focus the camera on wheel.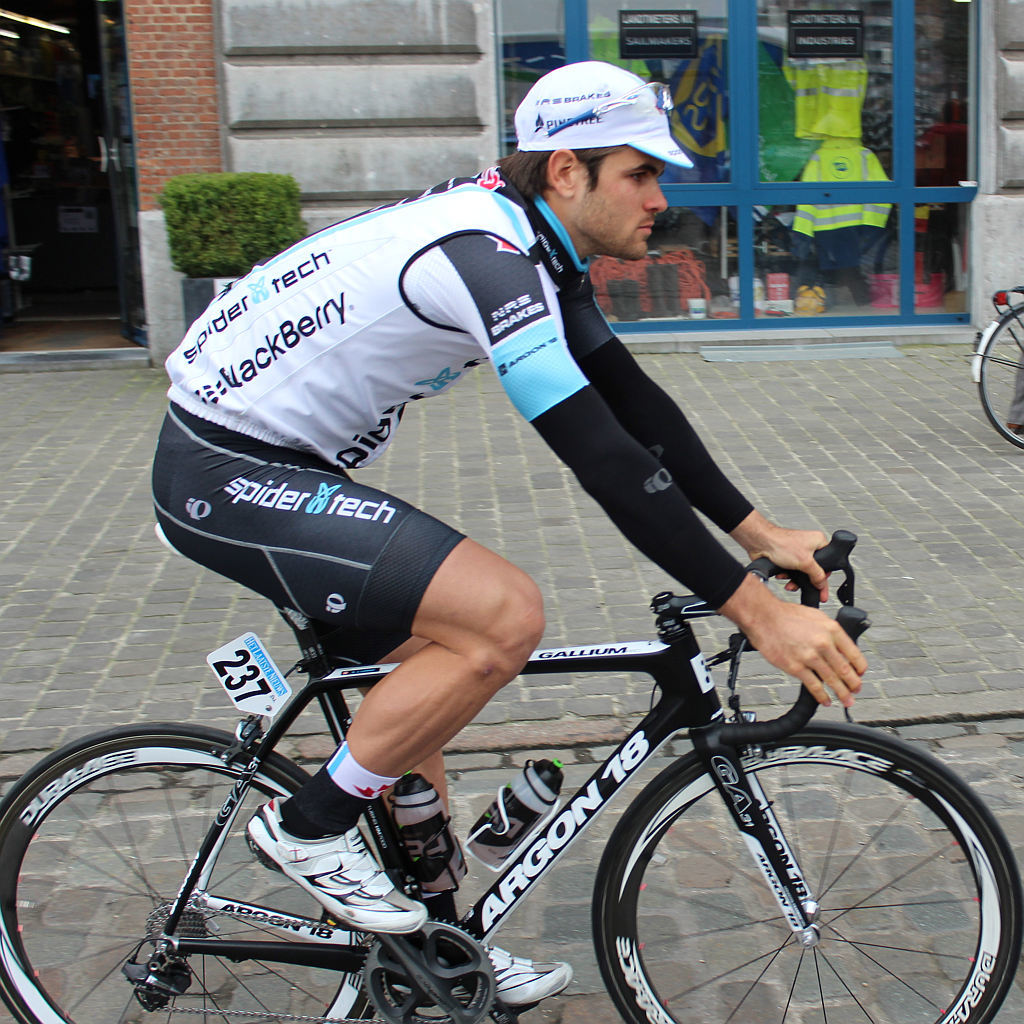
Focus region: {"left": 361, "top": 923, "right": 508, "bottom": 1023}.
